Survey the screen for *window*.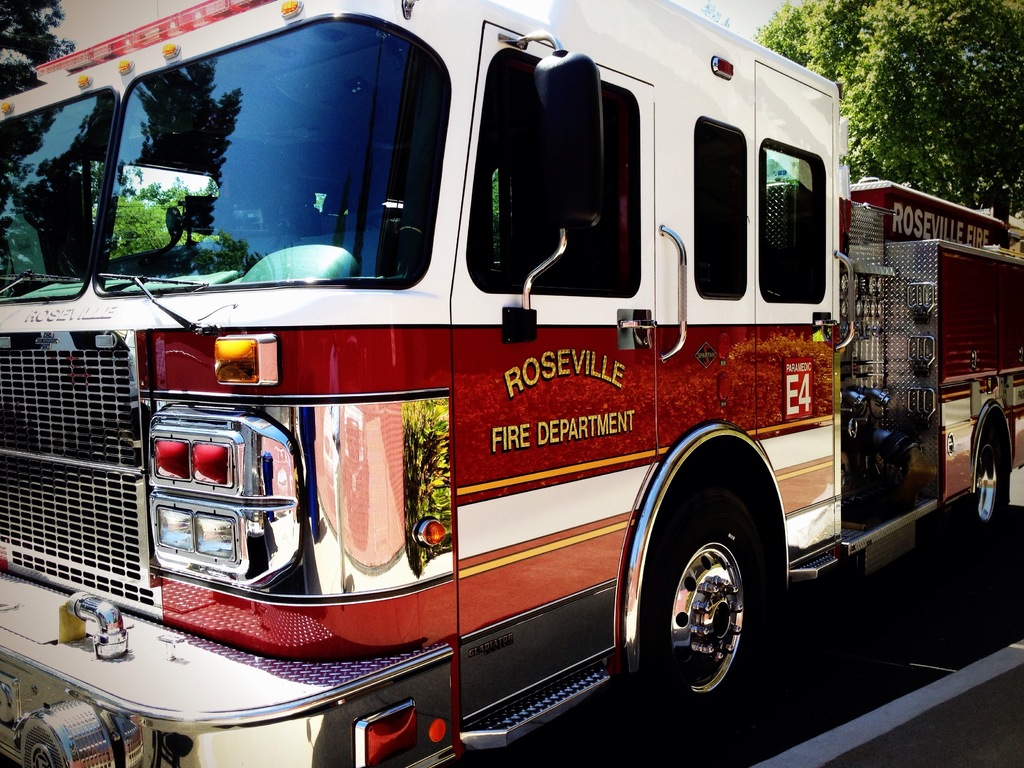
Survey found: rect(698, 122, 749, 298).
